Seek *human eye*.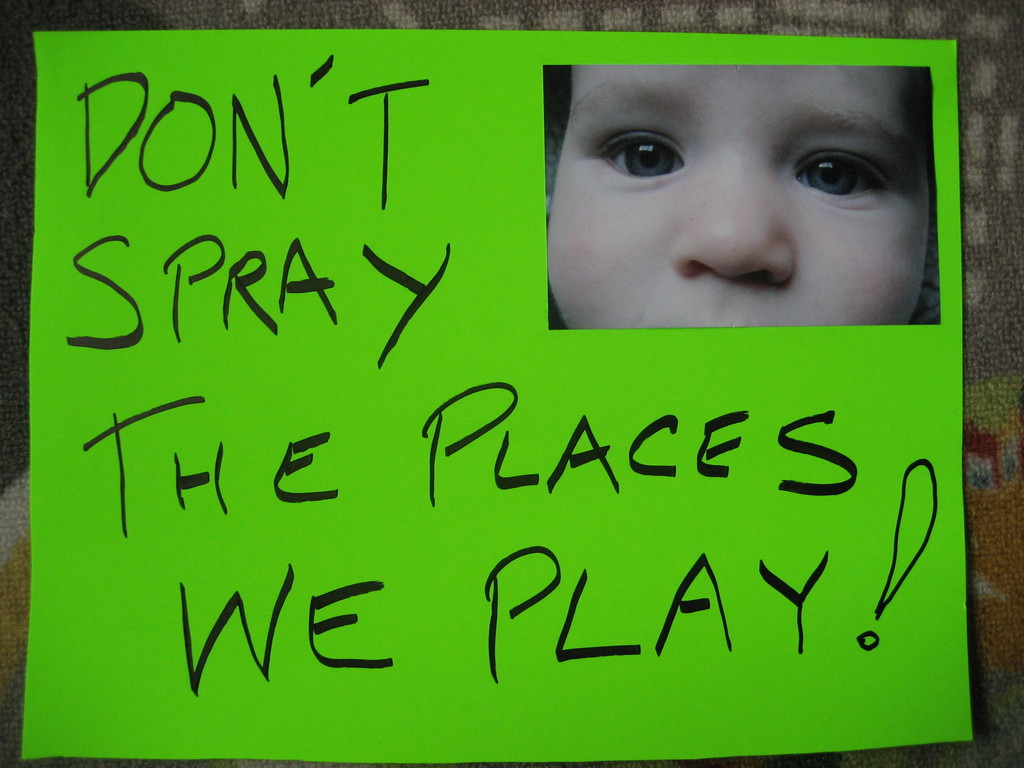
588 124 690 186.
